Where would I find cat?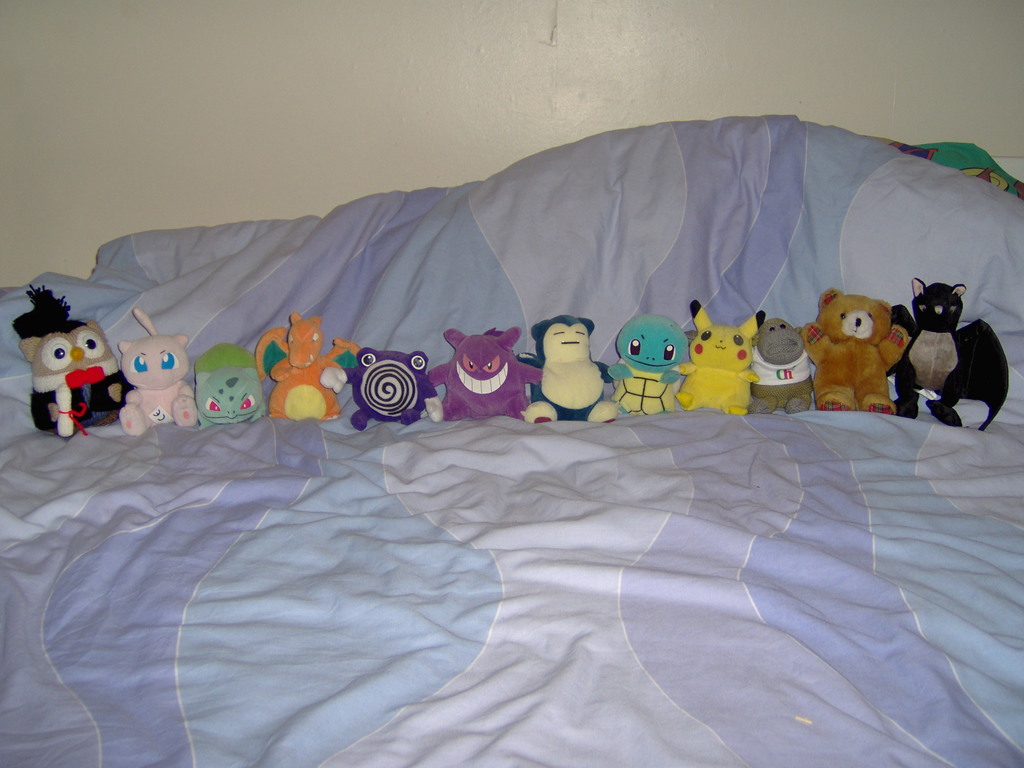
At box(193, 344, 266, 430).
